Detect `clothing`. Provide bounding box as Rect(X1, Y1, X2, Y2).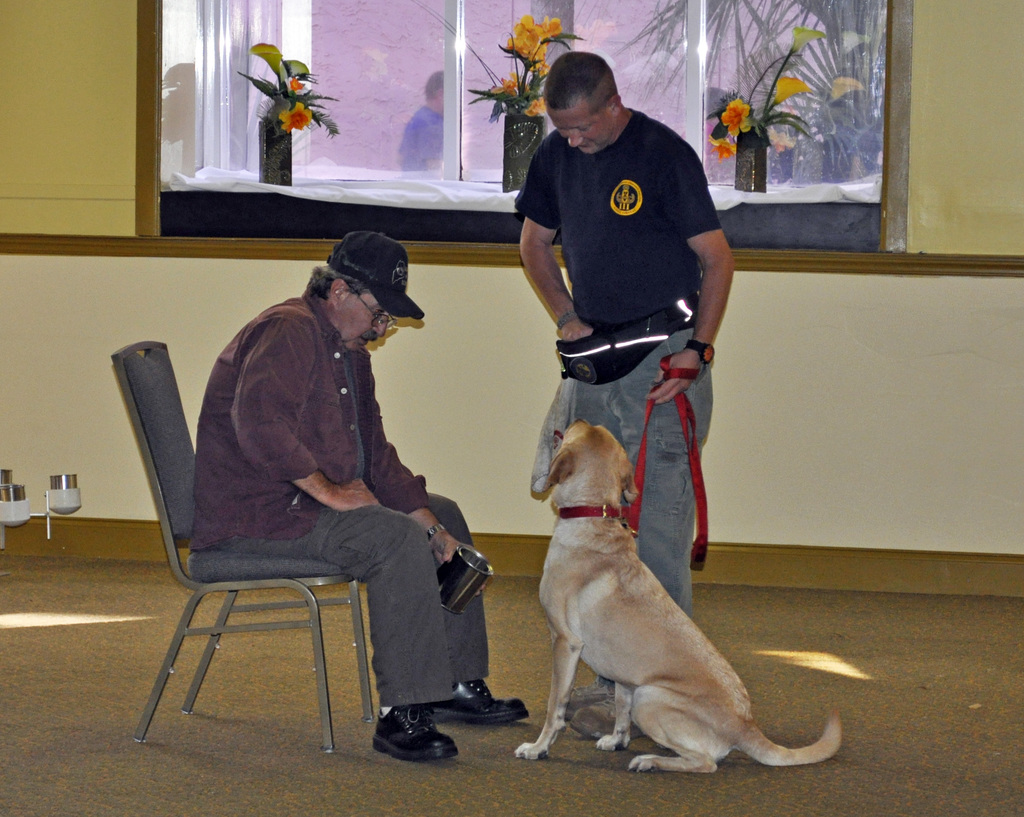
Rect(513, 106, 720, 615).
